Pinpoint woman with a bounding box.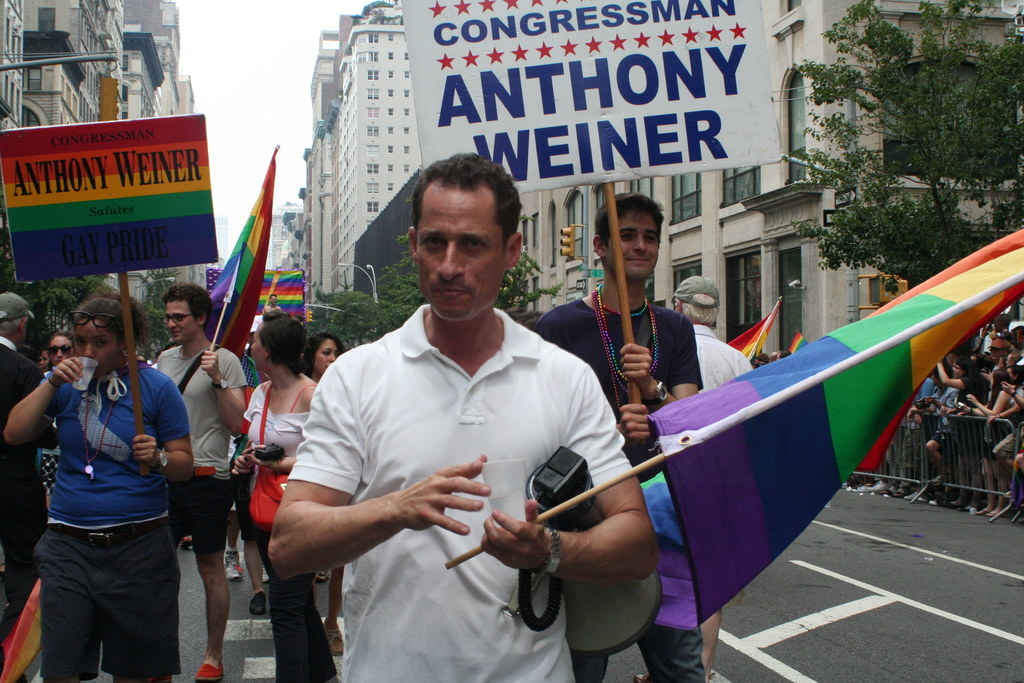
42 327 78 510.
